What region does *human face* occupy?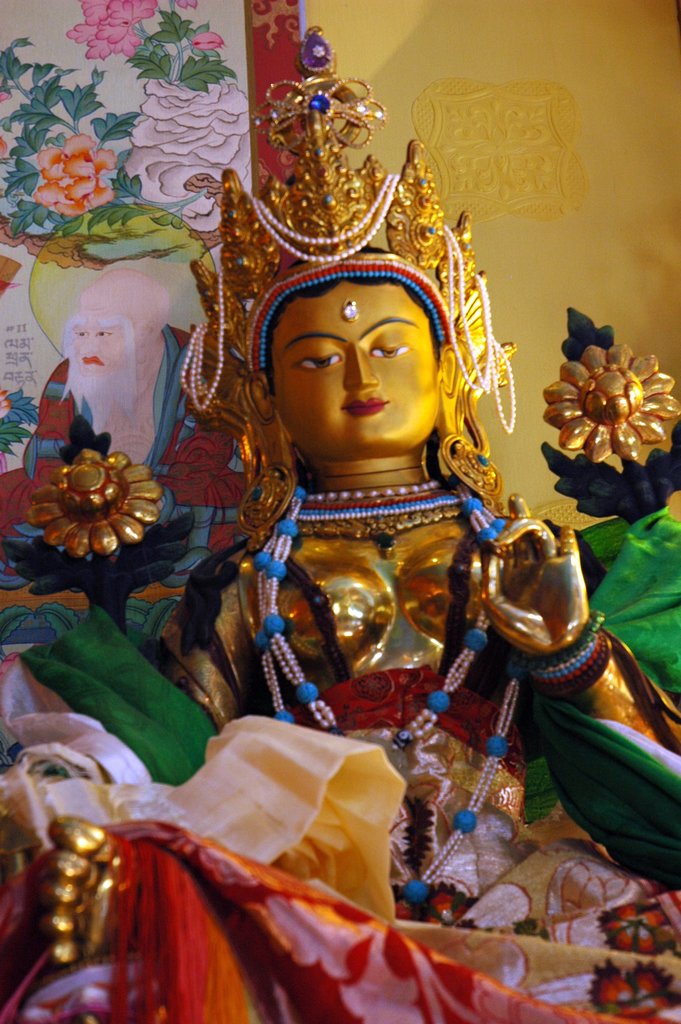
left=76, top=291, right=140, bottom=378.
